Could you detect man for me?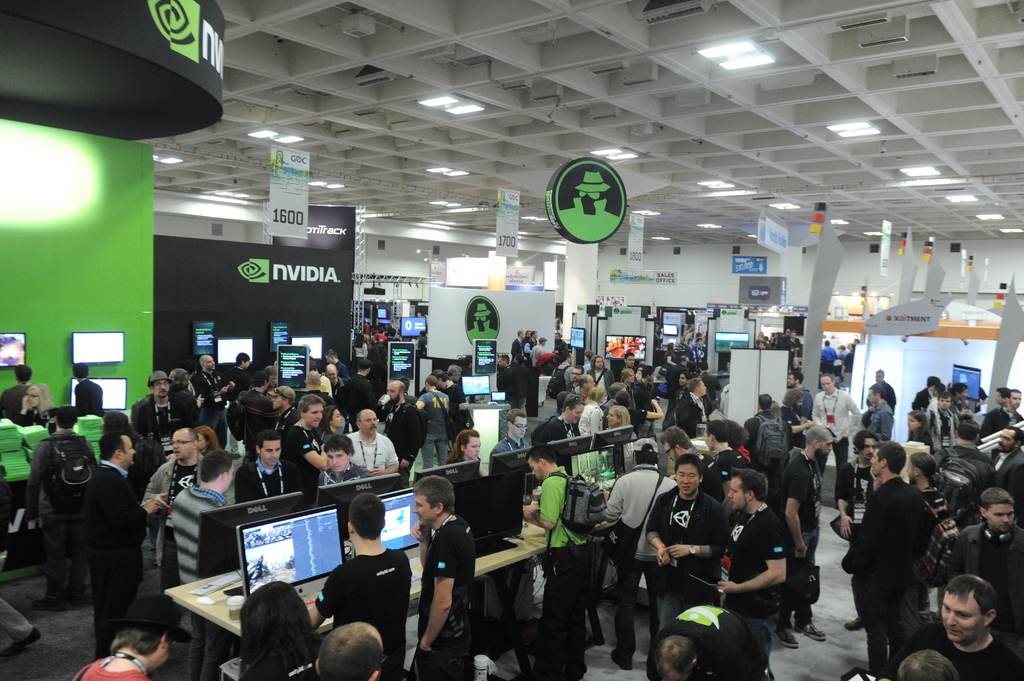
Detection result: bbox(168, 348, 294, 456).
